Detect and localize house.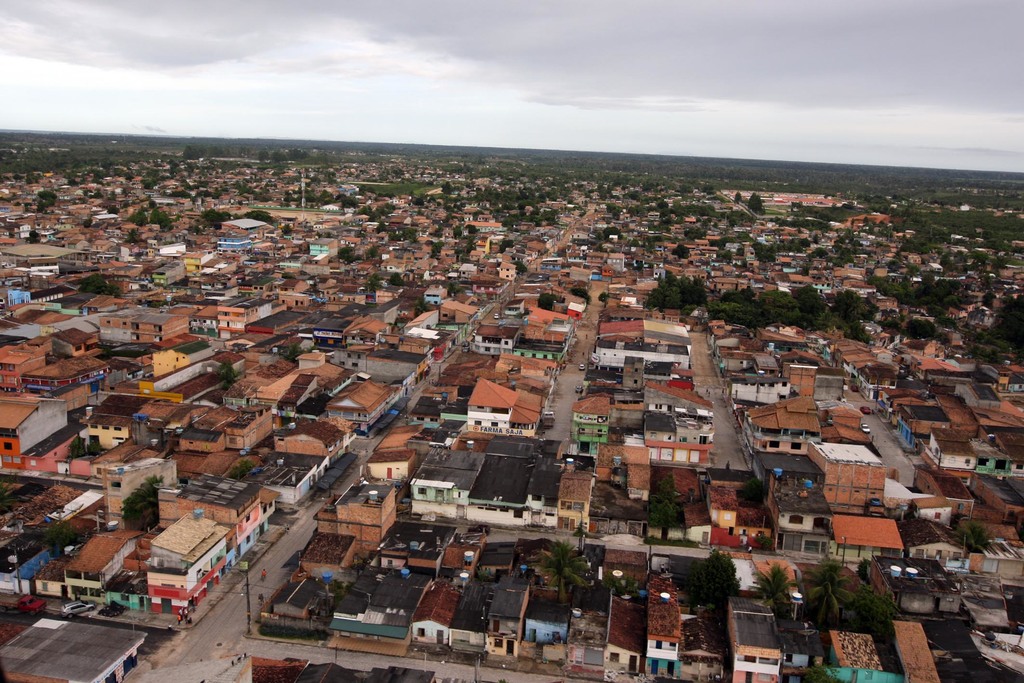
Localized at 176:406:223:448.
